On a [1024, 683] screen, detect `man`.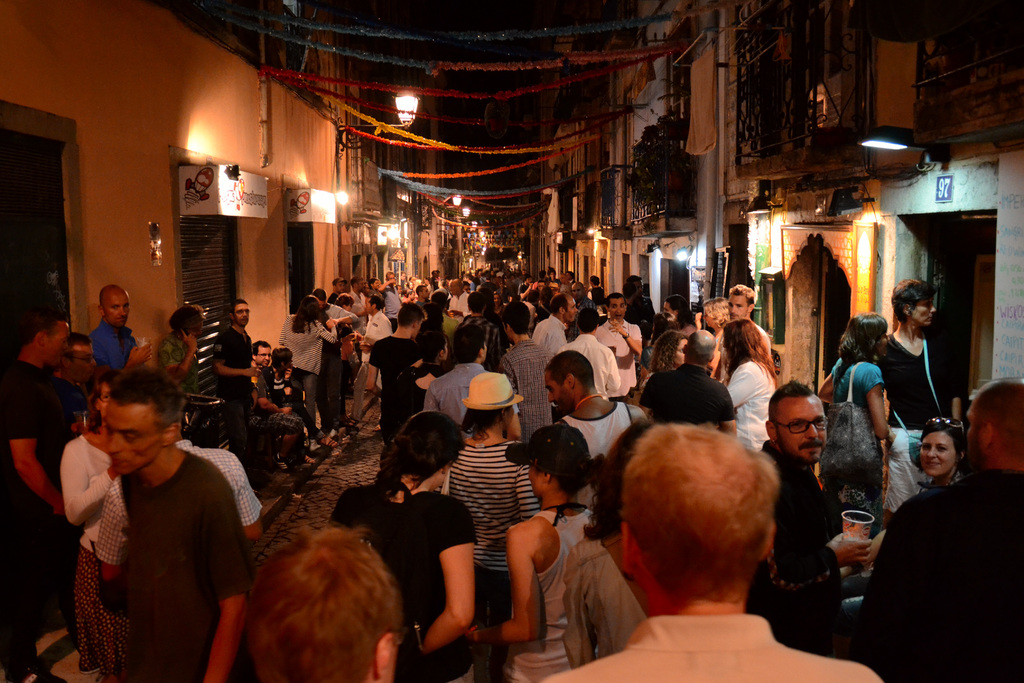
select_region(588, 297, 643, 404).
